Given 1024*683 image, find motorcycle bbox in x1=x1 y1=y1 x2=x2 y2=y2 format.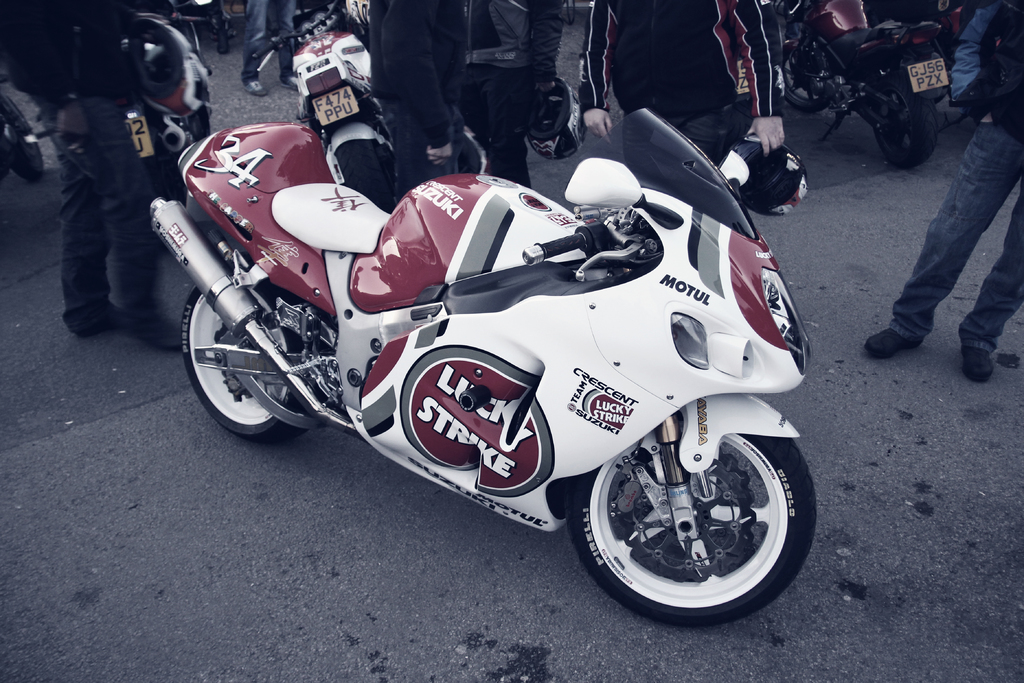
x1=151 y1=111 x2=817 y2=630.
